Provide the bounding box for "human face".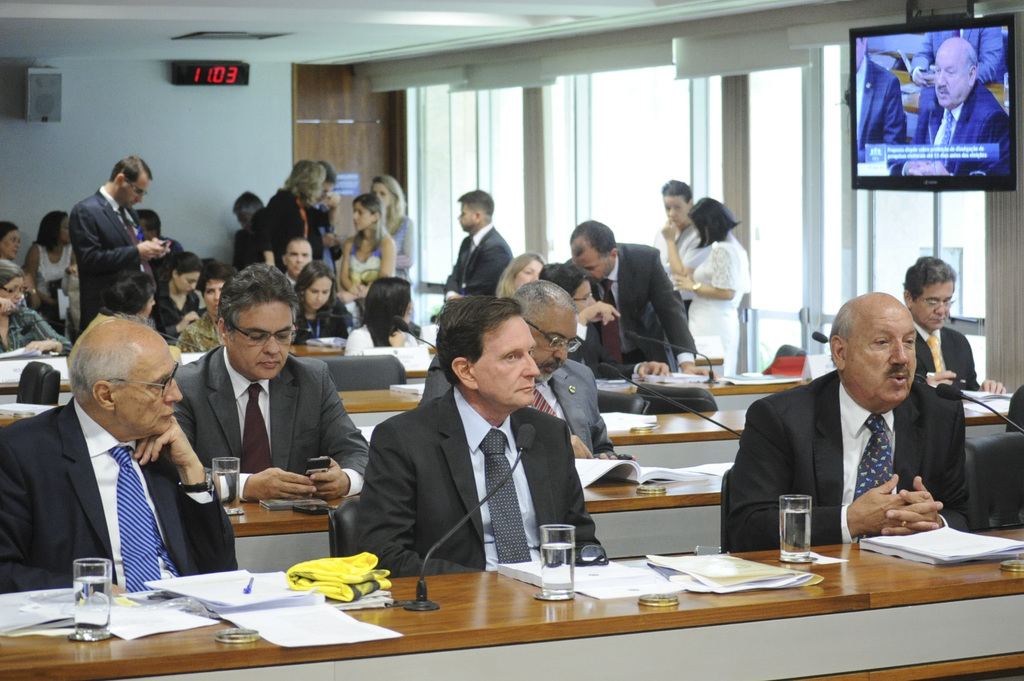
x1=176, y1=267, x2=201, y2=300.
